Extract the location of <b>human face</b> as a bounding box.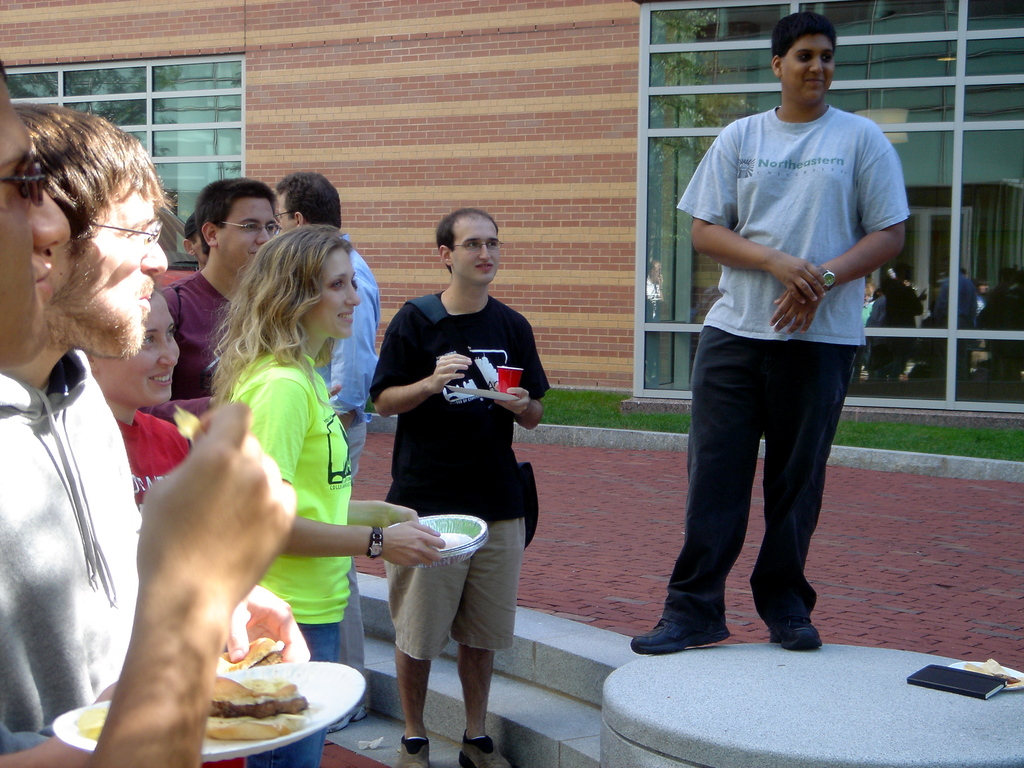
x1=451, y1=214, x2=499, y2=283.
